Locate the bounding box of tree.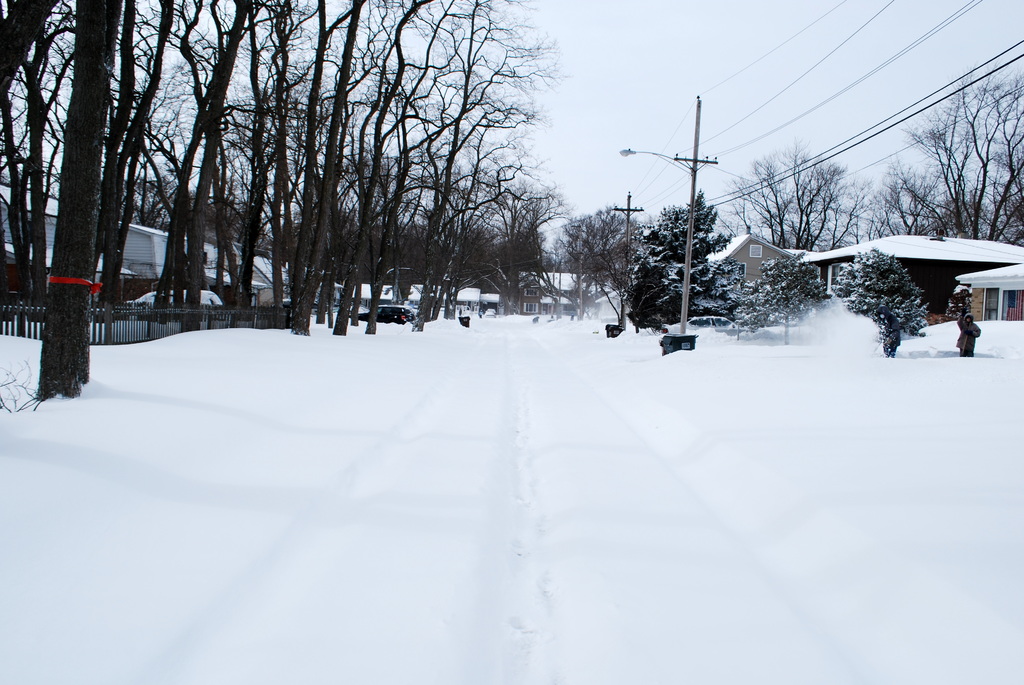
Bounding box: box=[271, 0, 393, 329].
